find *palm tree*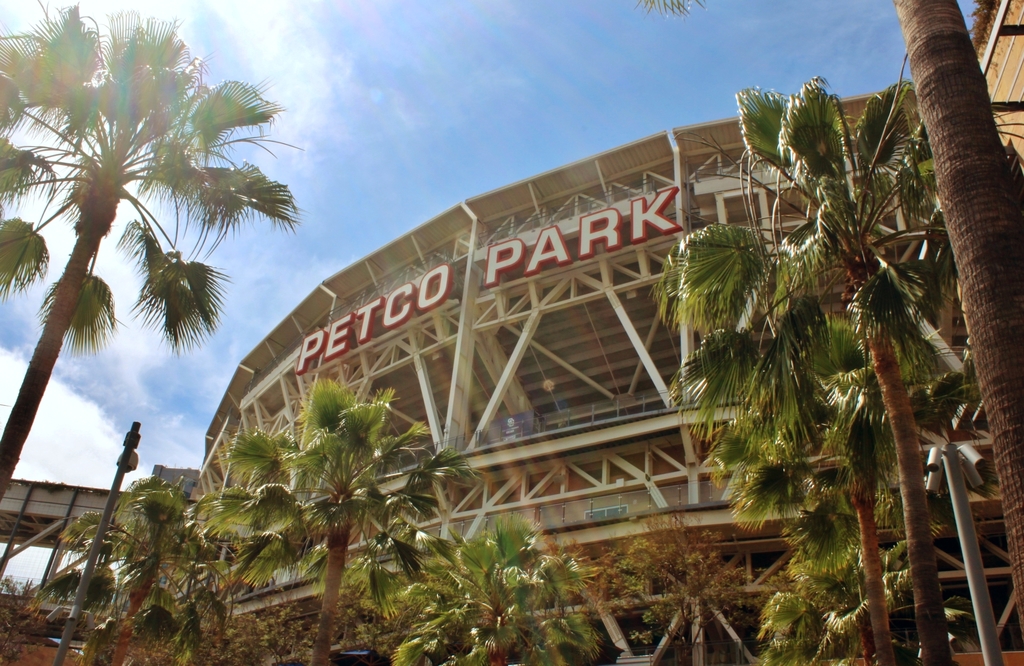
pyautogui.locateOnScreen(697, 256, 941, 665)
